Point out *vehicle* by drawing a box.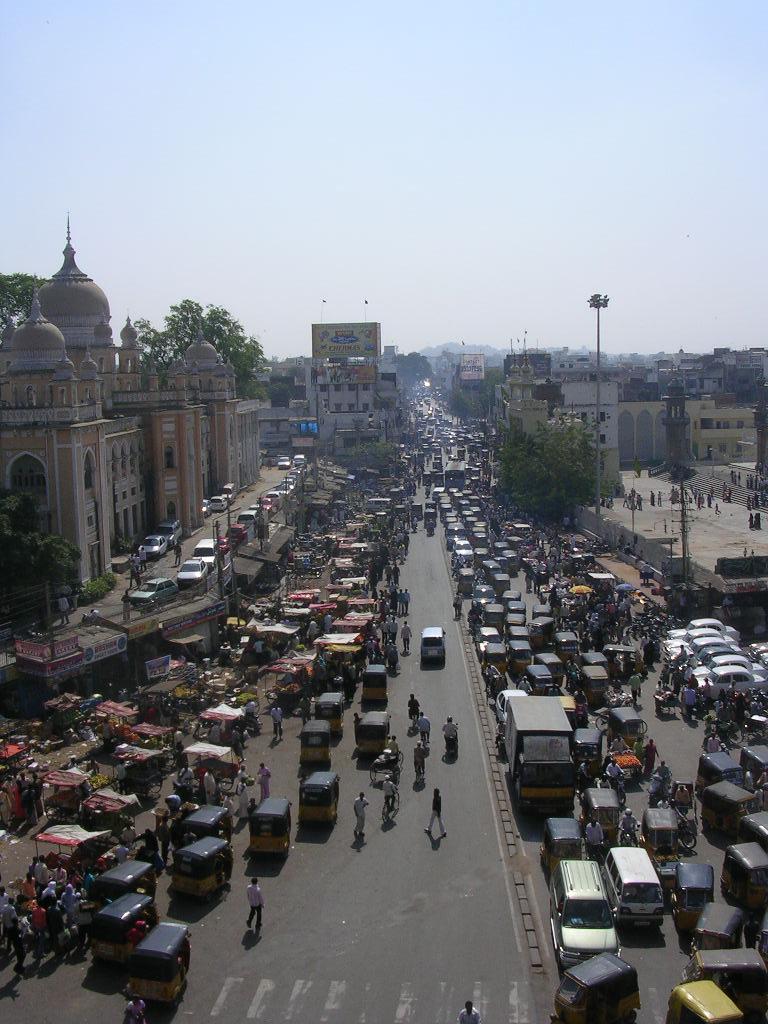
182,803,231,856.
